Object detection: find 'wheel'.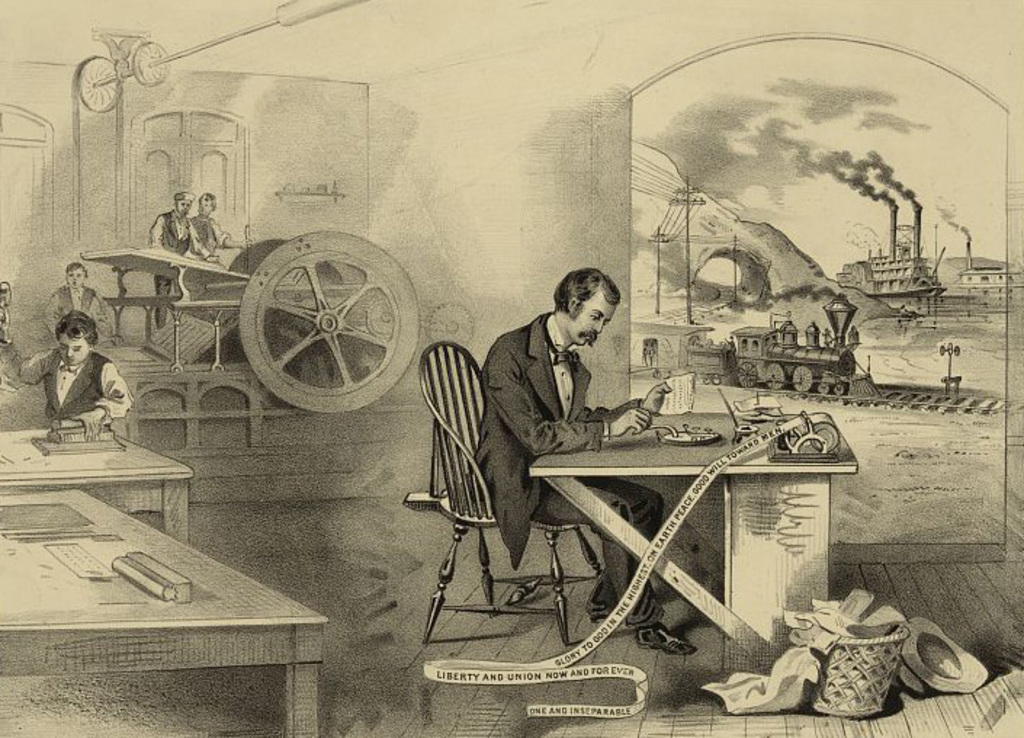
{"x1": 790, "y1": 362, "x2": 813, "y2": 394}.
